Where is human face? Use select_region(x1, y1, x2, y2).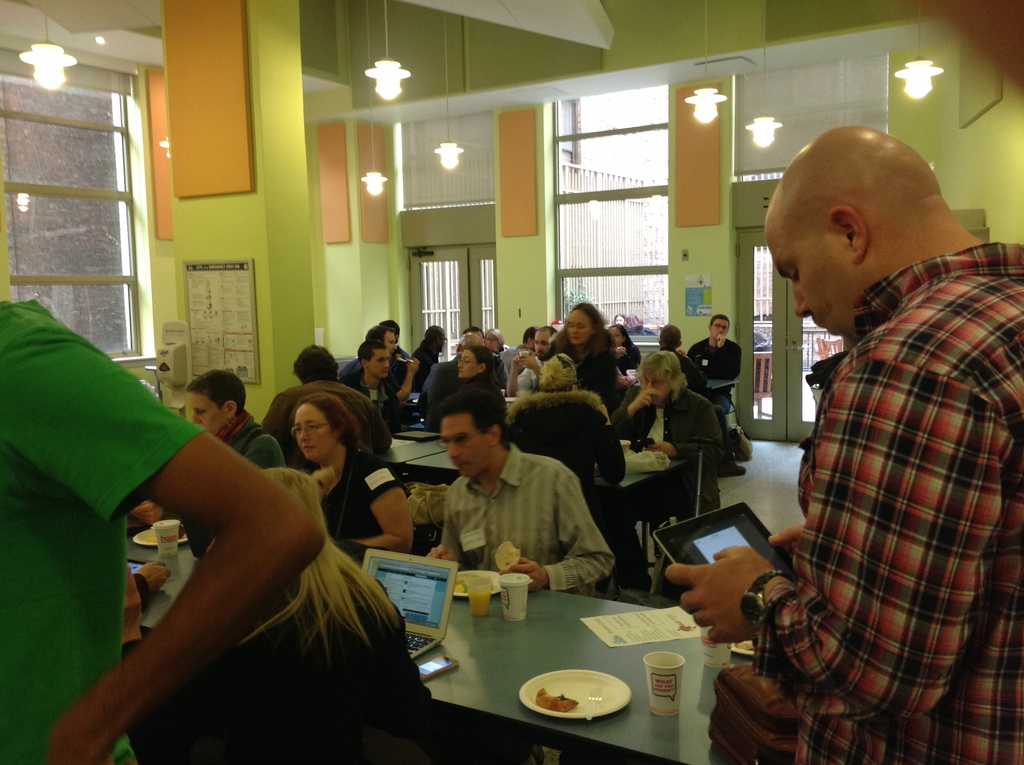
select_region(189, 395, 224, 435).
